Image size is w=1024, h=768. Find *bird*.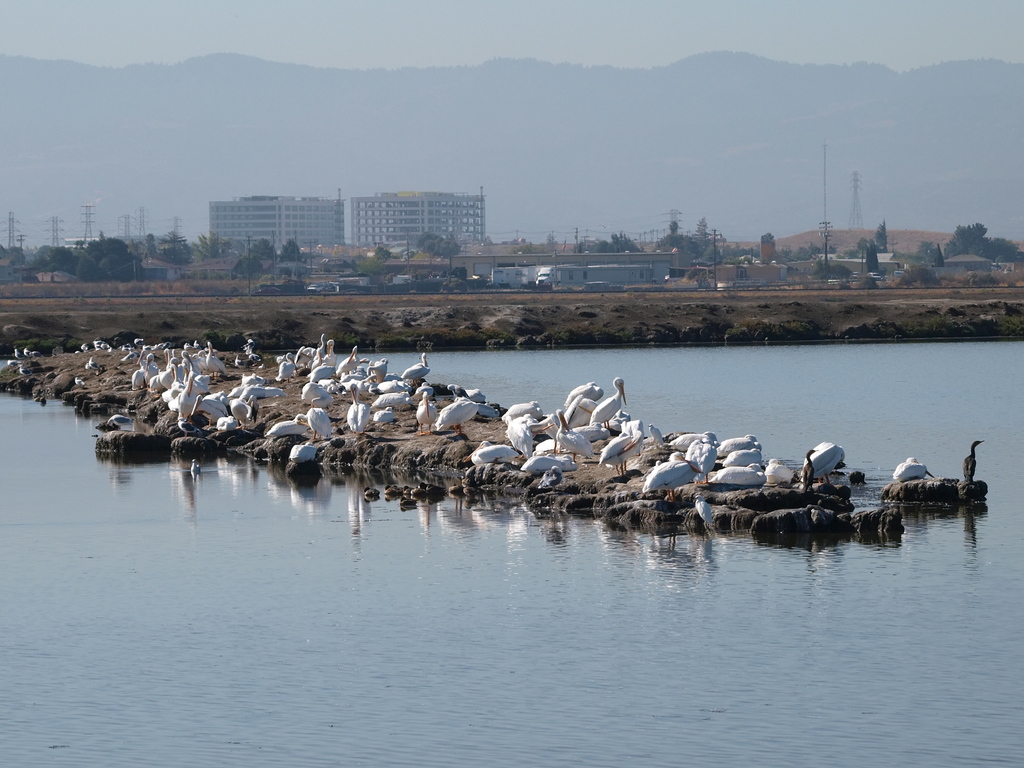
208 341 223 372.
